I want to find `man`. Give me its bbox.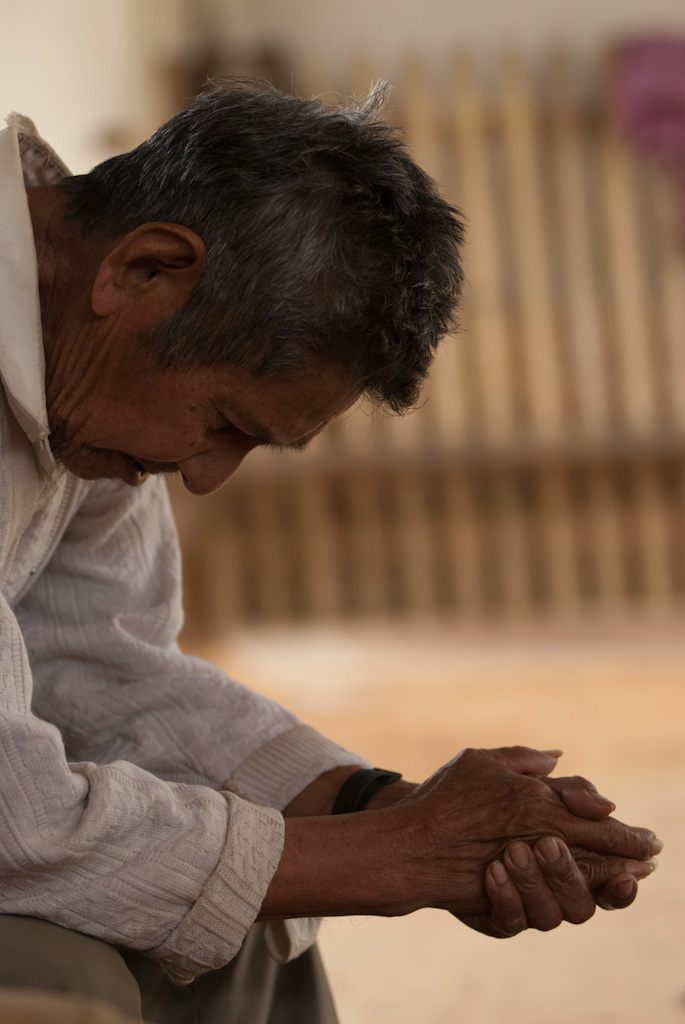
l=0, t=98, r=582, b=1022.
